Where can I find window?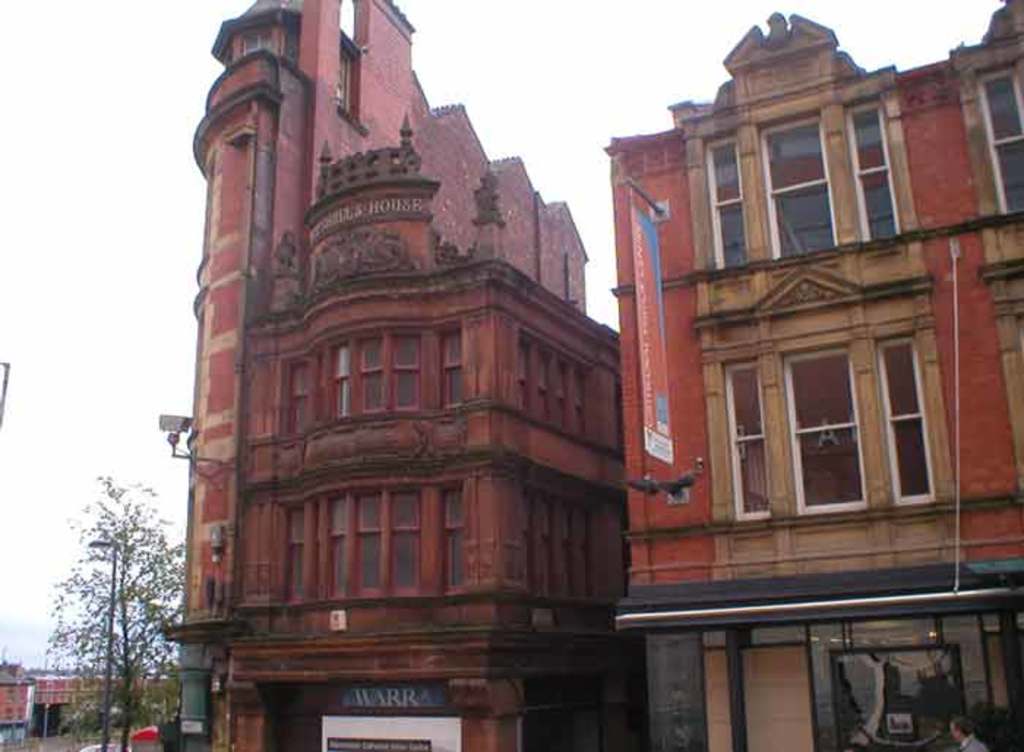
You can find it at (x1=753, y1=304, x2=938, y2=528).
